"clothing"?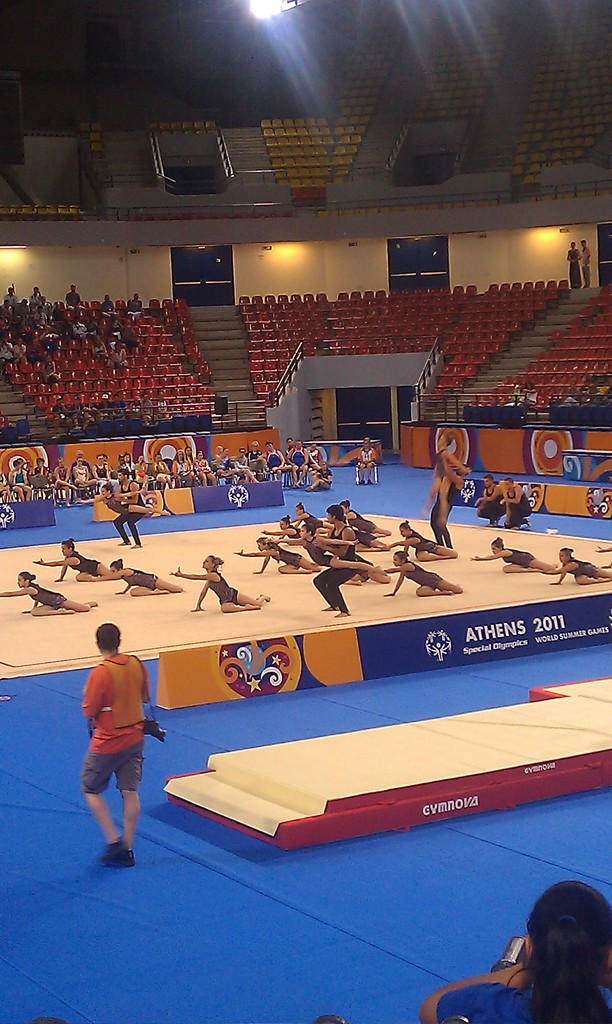
x1=108, y1=477, x2=145, y2=545
